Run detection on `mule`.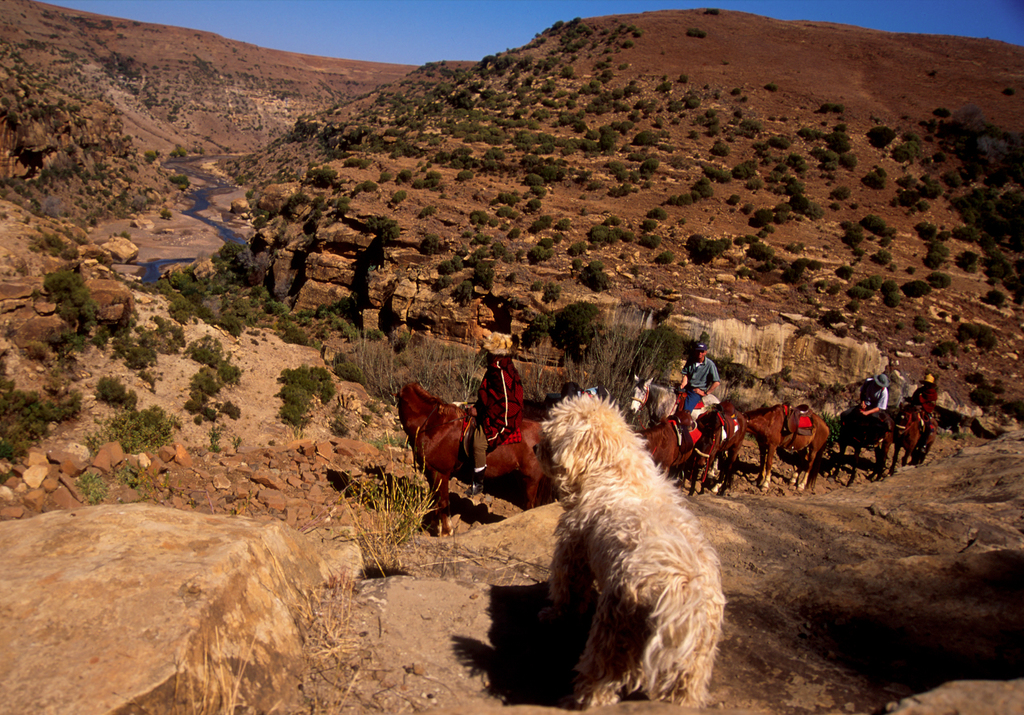
Result: region(832, 399, 893, 488).
